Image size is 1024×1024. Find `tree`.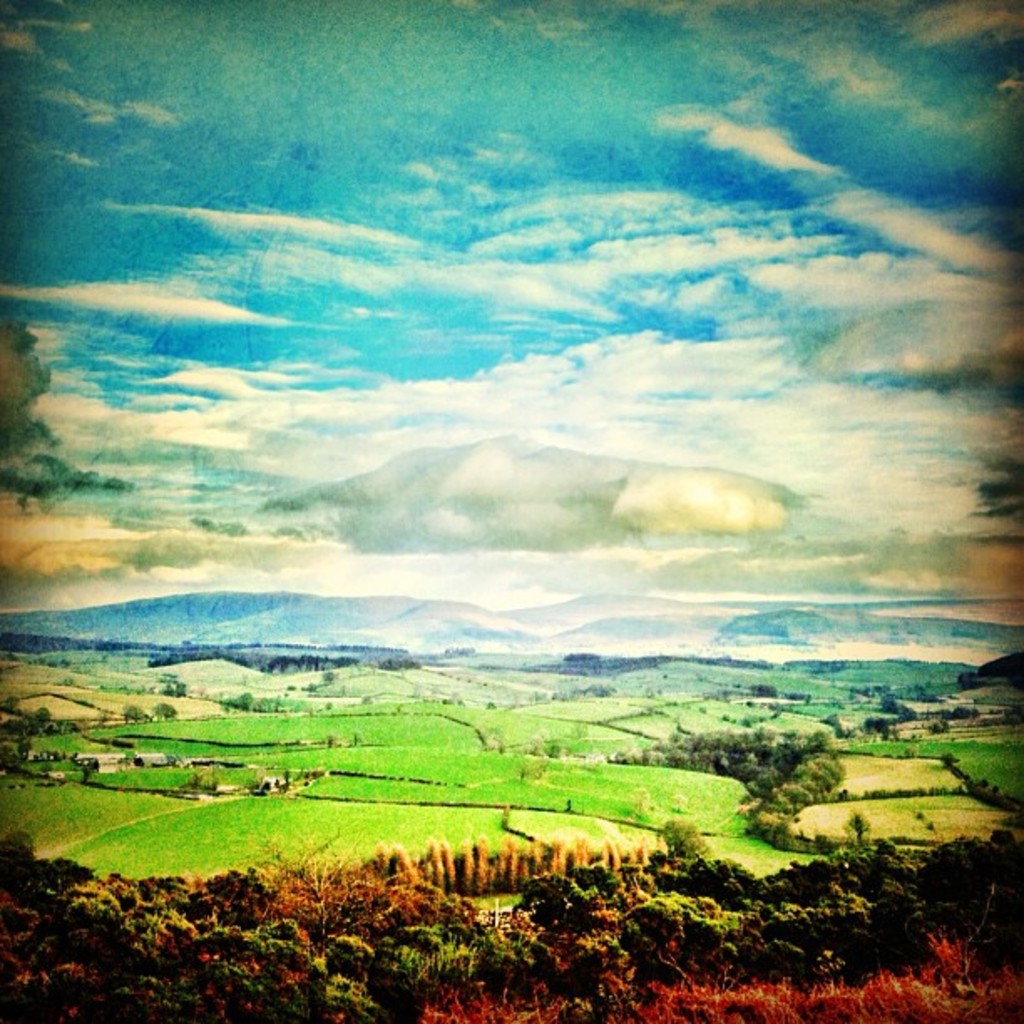
[495,835,522,902].
